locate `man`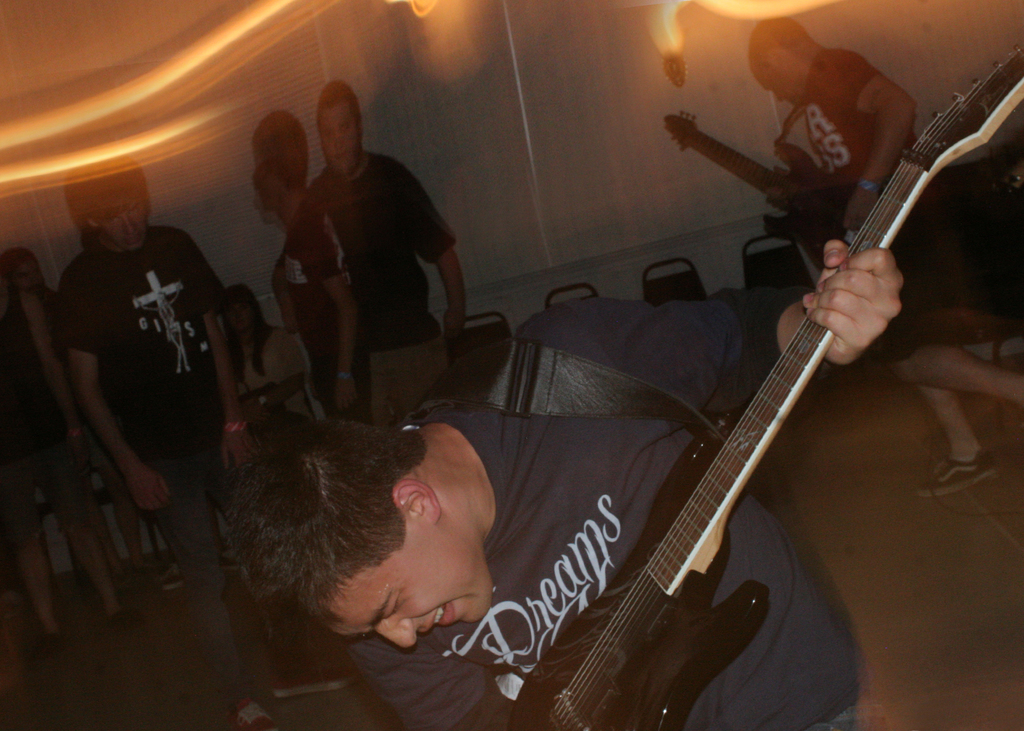
select_region(249, 108, 374, 433)
